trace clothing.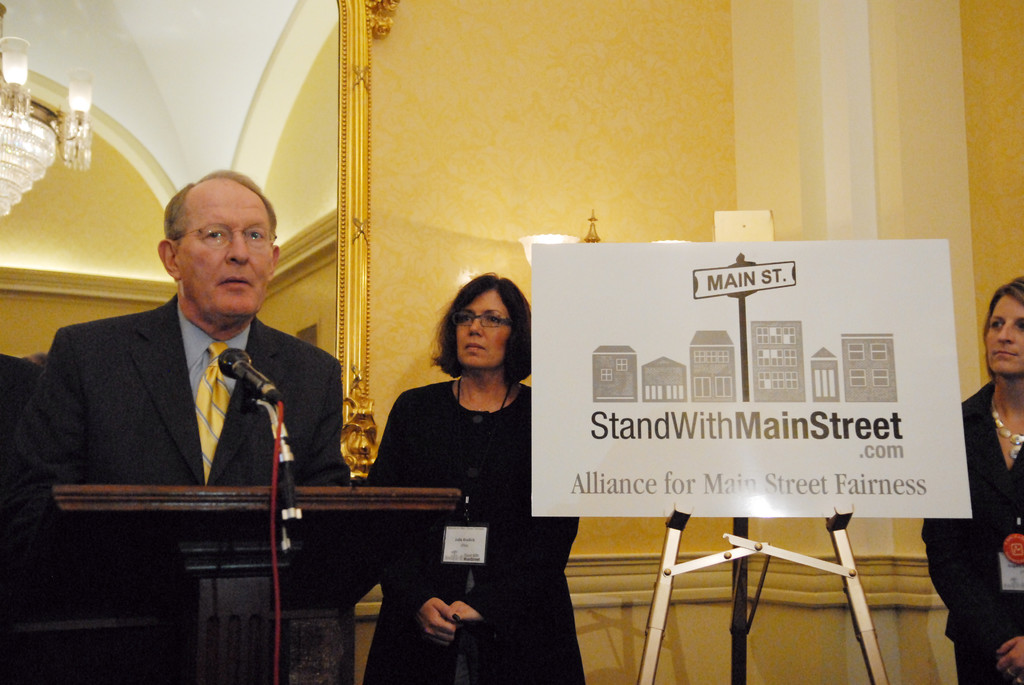
Traced to 932/374/1023/684.
